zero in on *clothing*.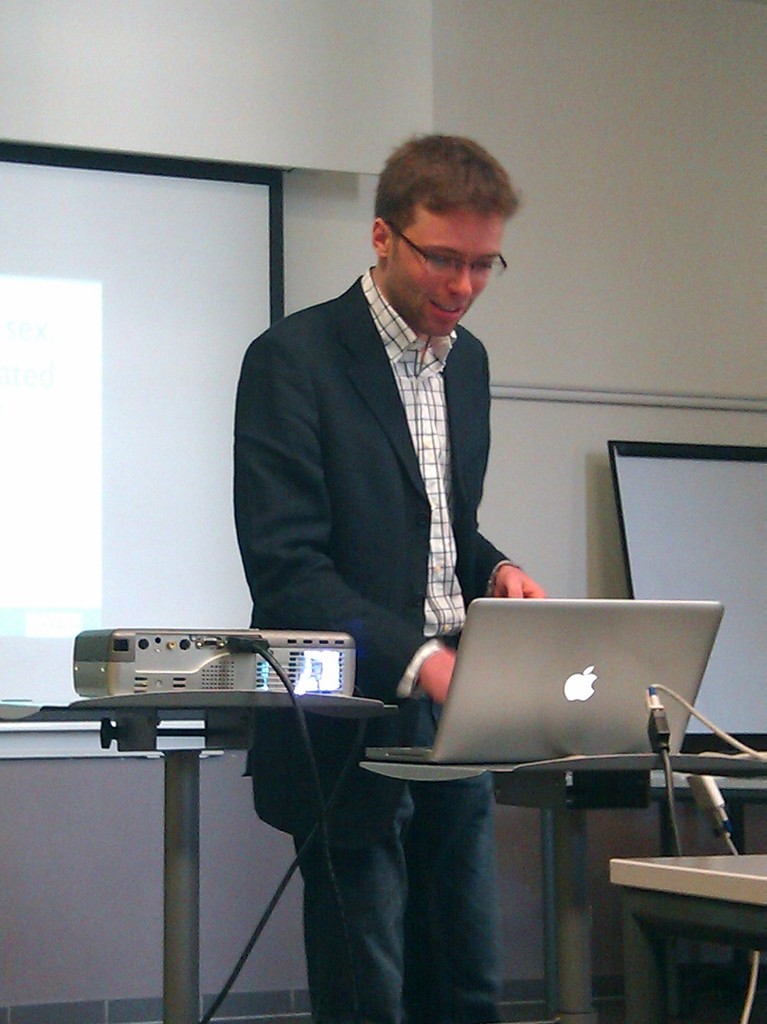
Zeroed in: 233,271,515,1023.
